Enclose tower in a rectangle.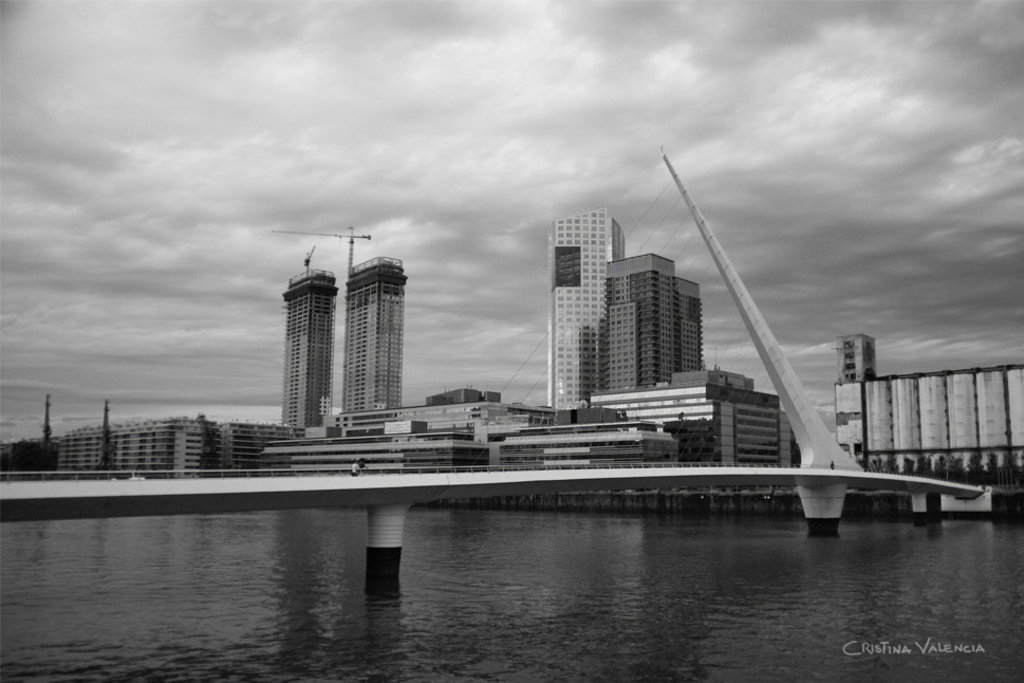
rect(332, 255, 398, 418).
